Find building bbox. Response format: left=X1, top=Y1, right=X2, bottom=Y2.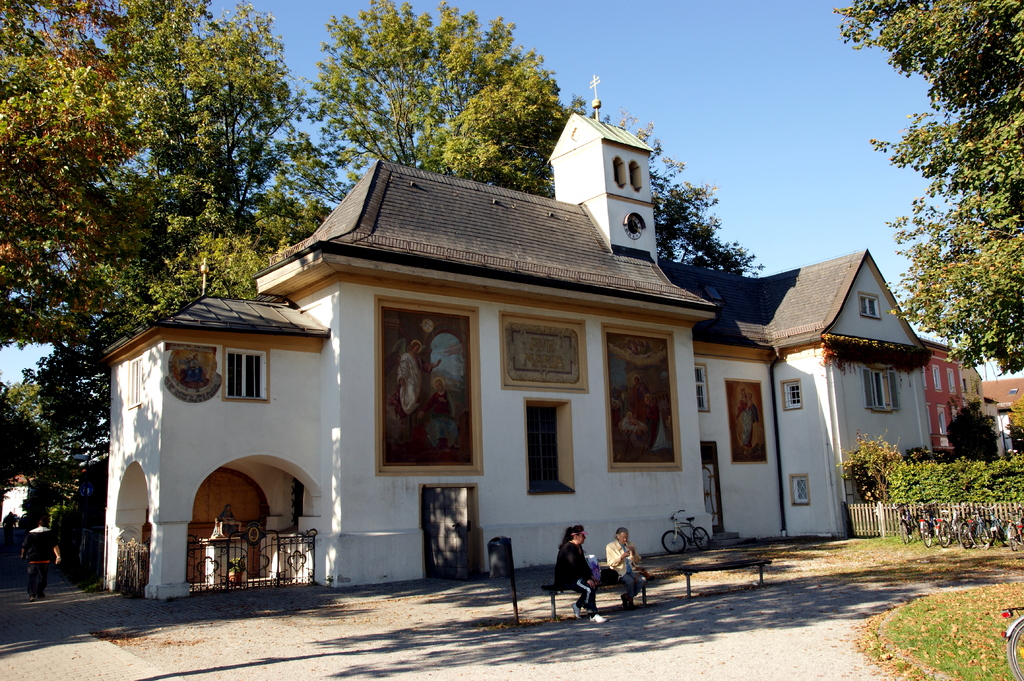
left=985, top=380, right=1023, bottom=458.
